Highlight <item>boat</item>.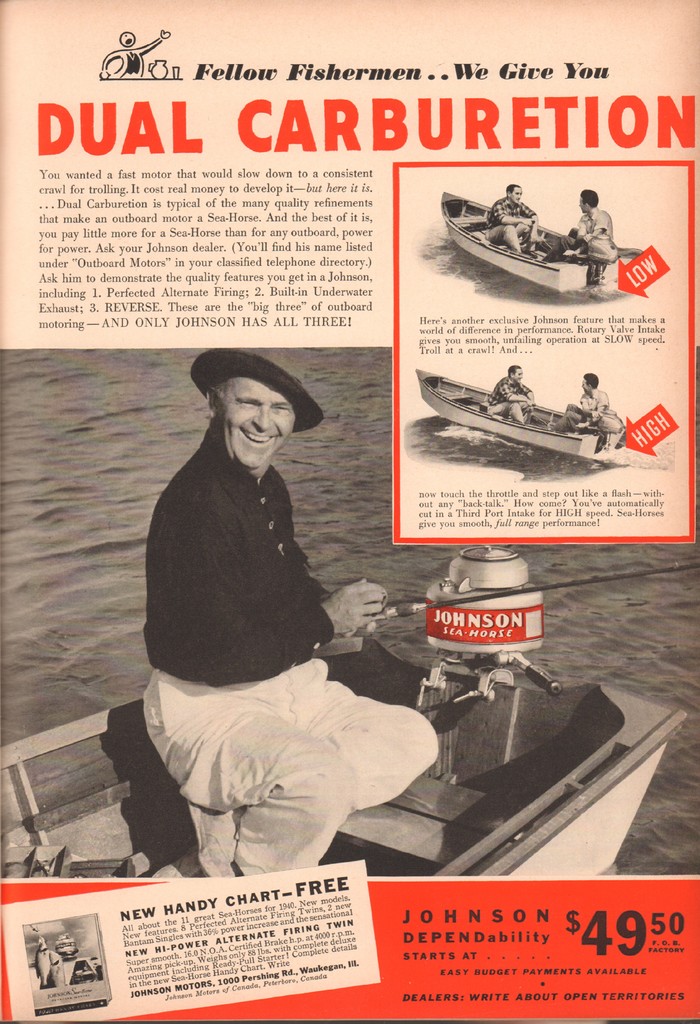
Highlighted region: bbox(0, 540, 692, 881).
